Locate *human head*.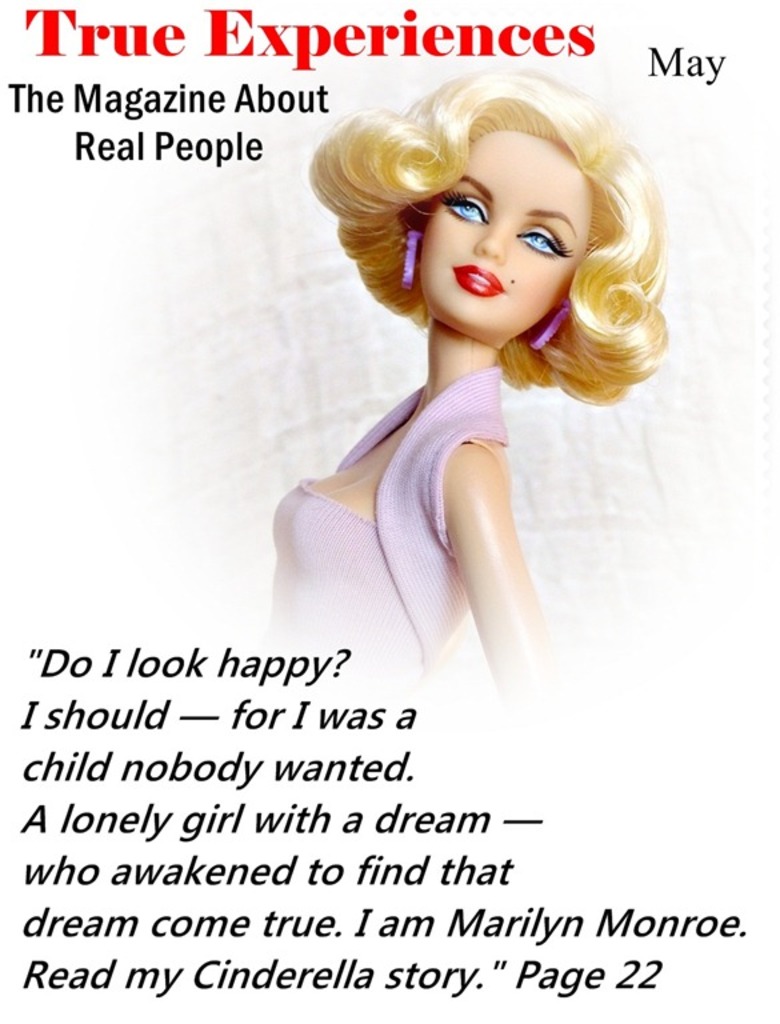
Bounding box: bbox(311, 61, 657, 399).
